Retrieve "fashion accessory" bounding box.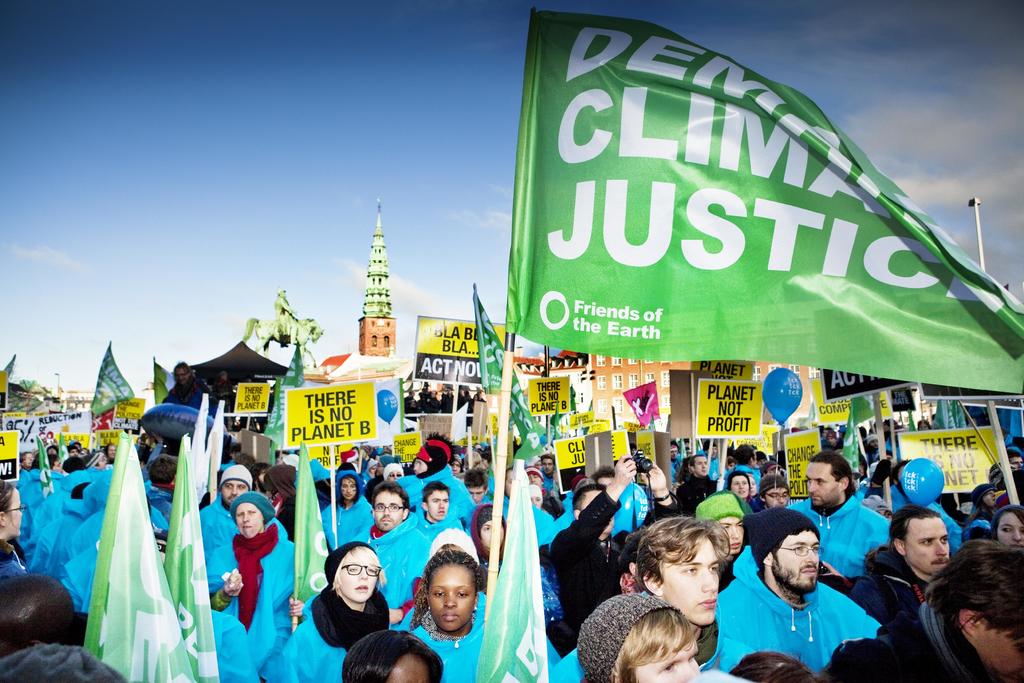
Bounding box: bbox=[417, 609, 436, 637].
